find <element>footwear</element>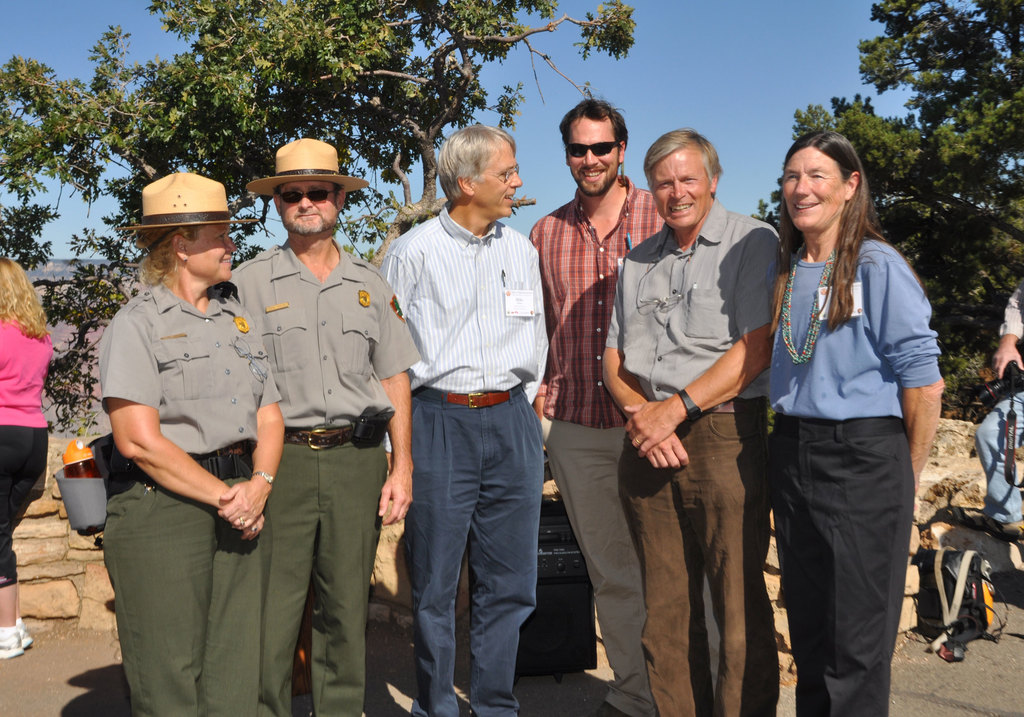
x1=591 y1=700 x2=631 y2=716
